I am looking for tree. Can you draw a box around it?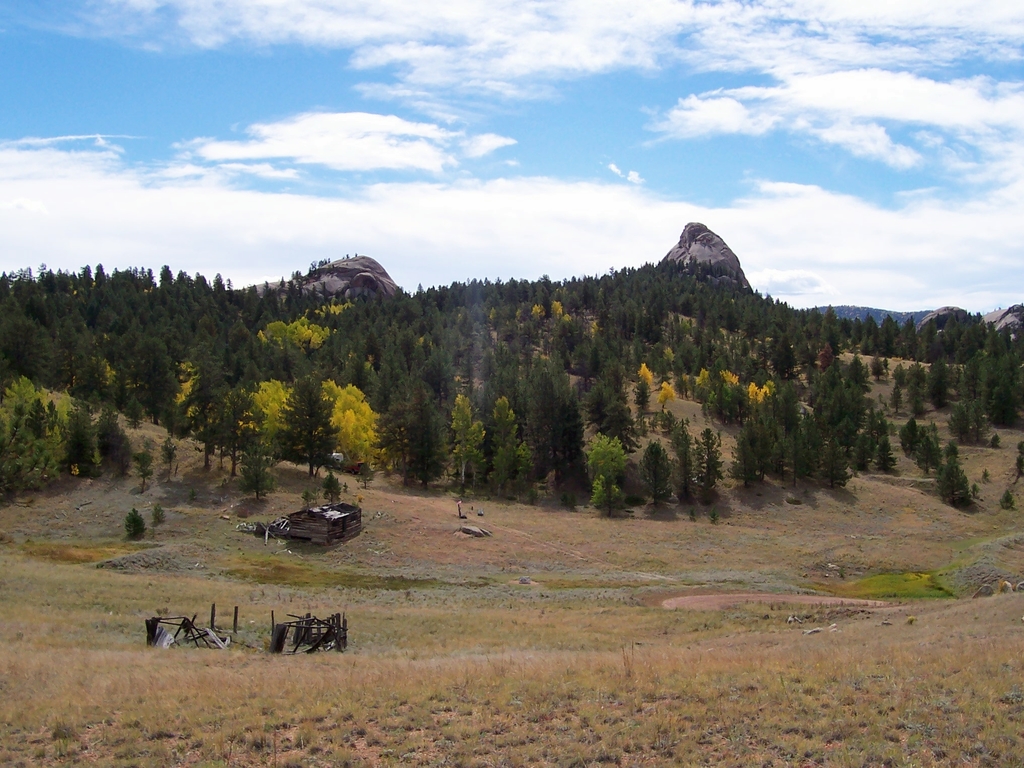
Sure, the bounding box is <box>934,451,968,500</box>.
